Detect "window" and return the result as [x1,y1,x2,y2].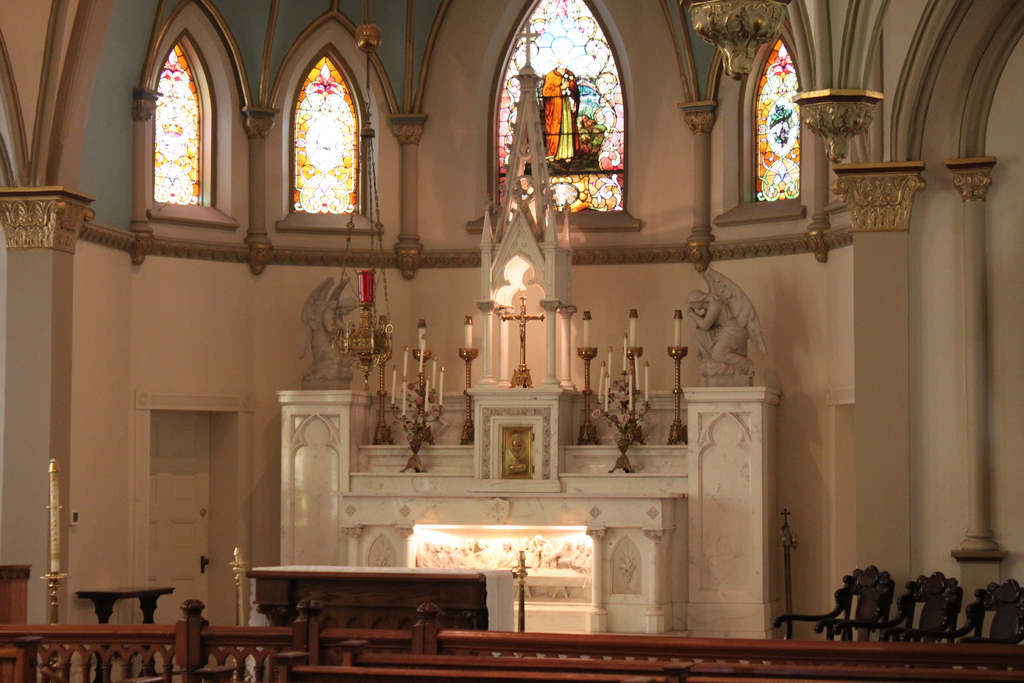
[287,51,366,211].
